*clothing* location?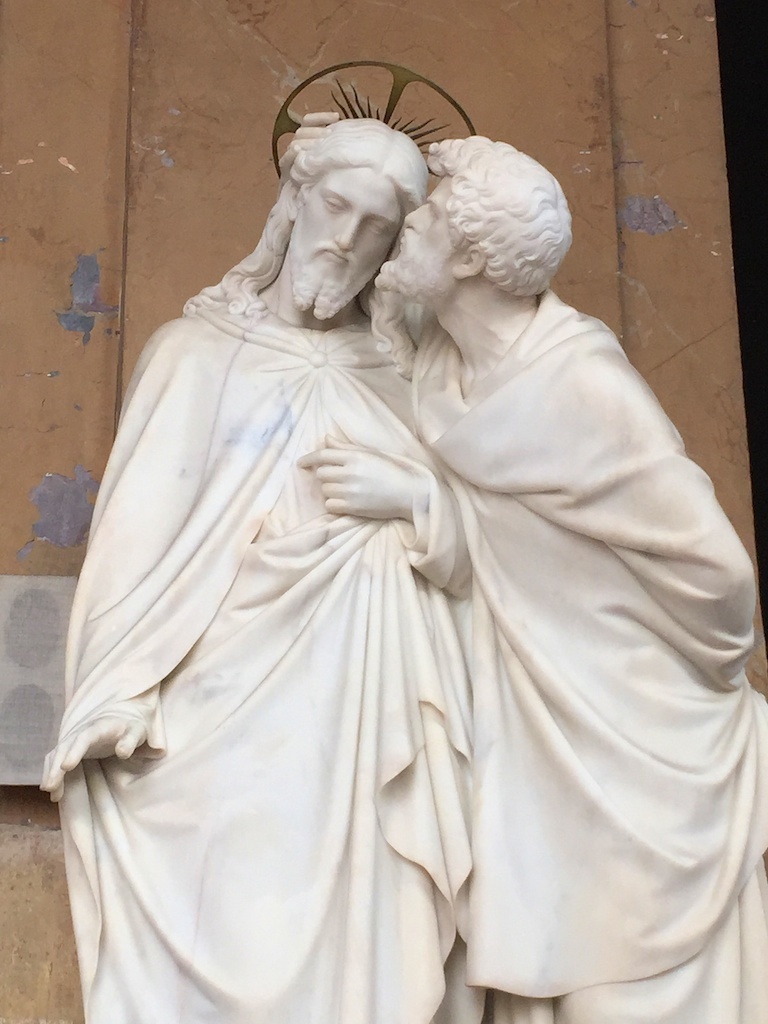
{"left": 52, "top": 315, "right": 468, "bottom": 1023}
